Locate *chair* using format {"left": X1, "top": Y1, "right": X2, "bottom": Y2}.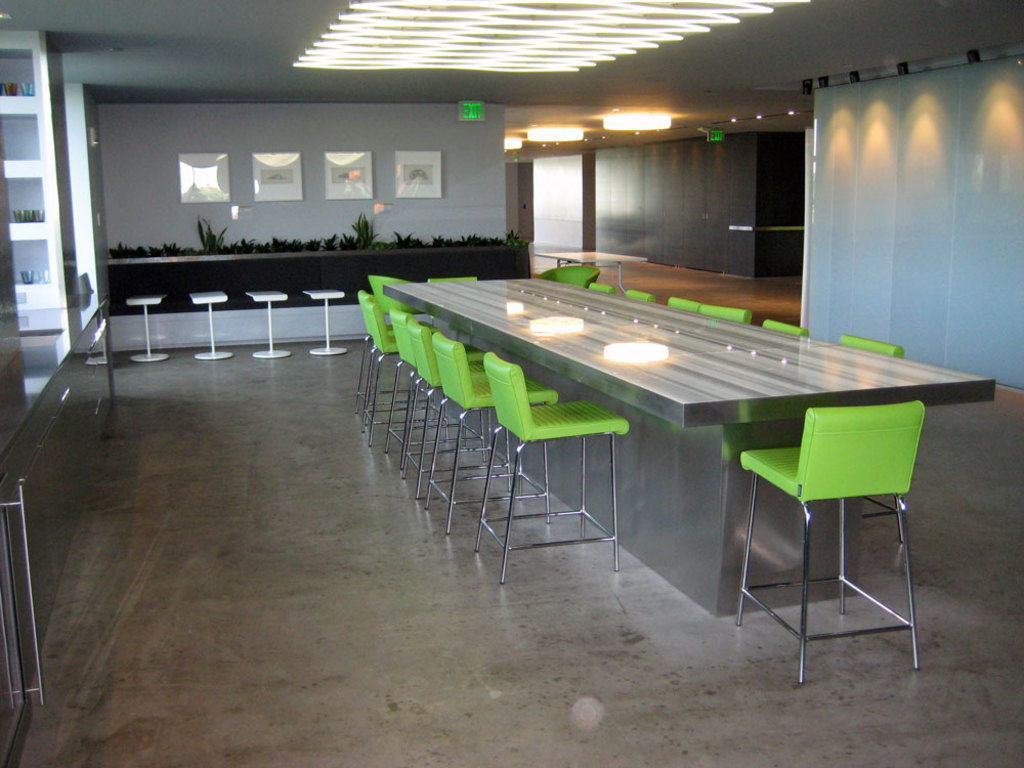
{"left": 626, "top": 286, "right": 657, "bottom": 302}.
